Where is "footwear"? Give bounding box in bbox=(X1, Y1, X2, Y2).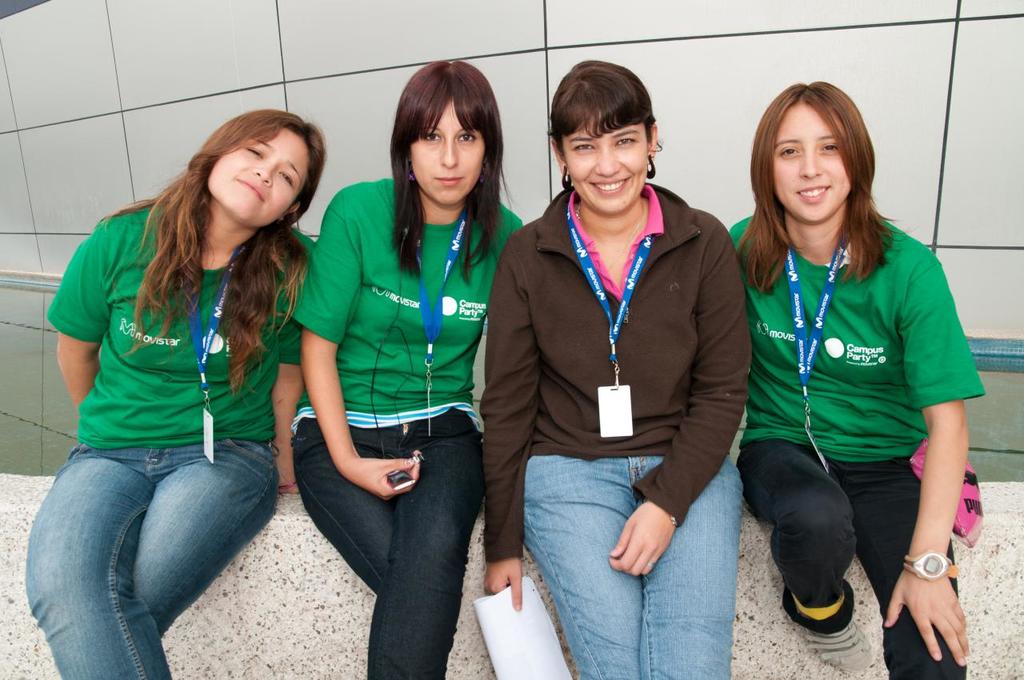
bbox=(777, 581, 873, 679).
